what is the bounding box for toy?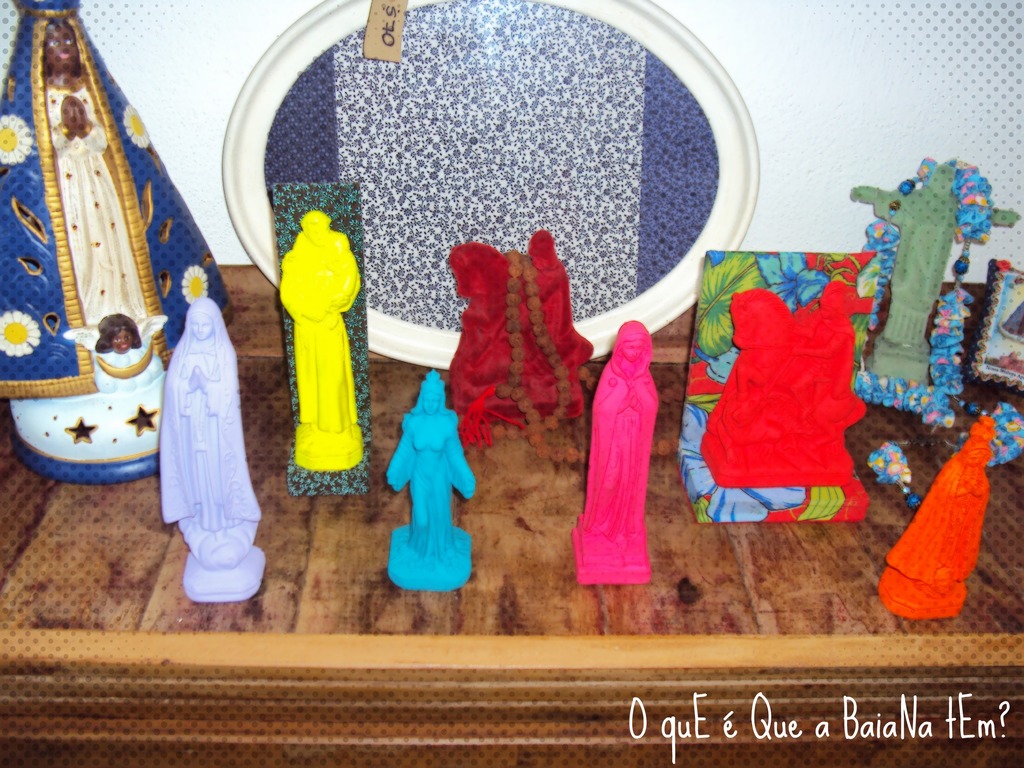
locate(384, 368, 472, 593).
